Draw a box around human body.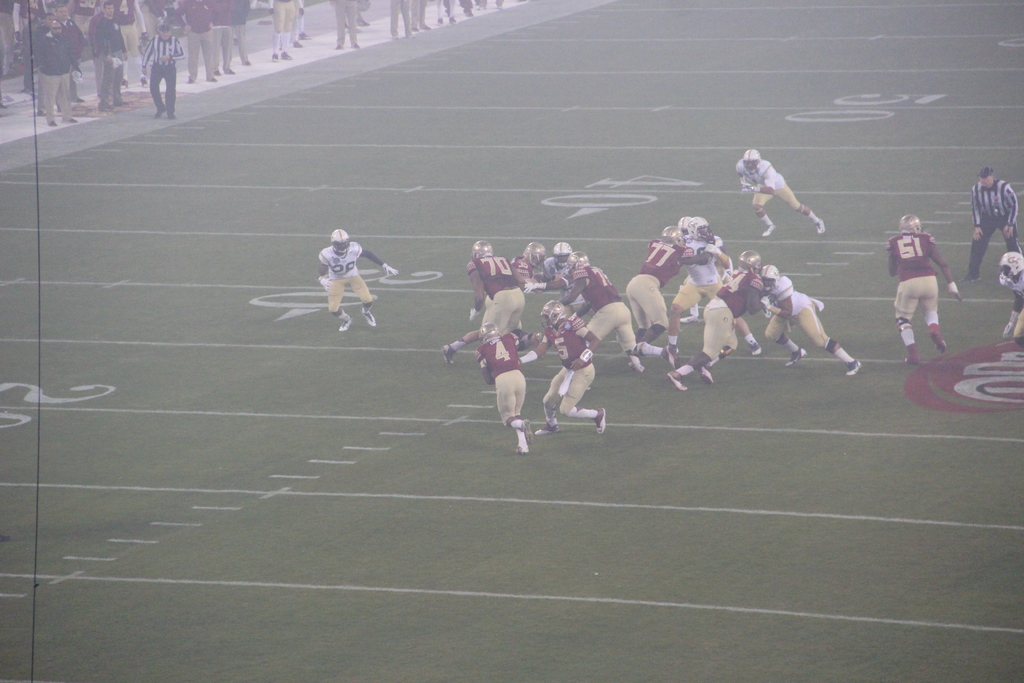
(228,1,252,63).
